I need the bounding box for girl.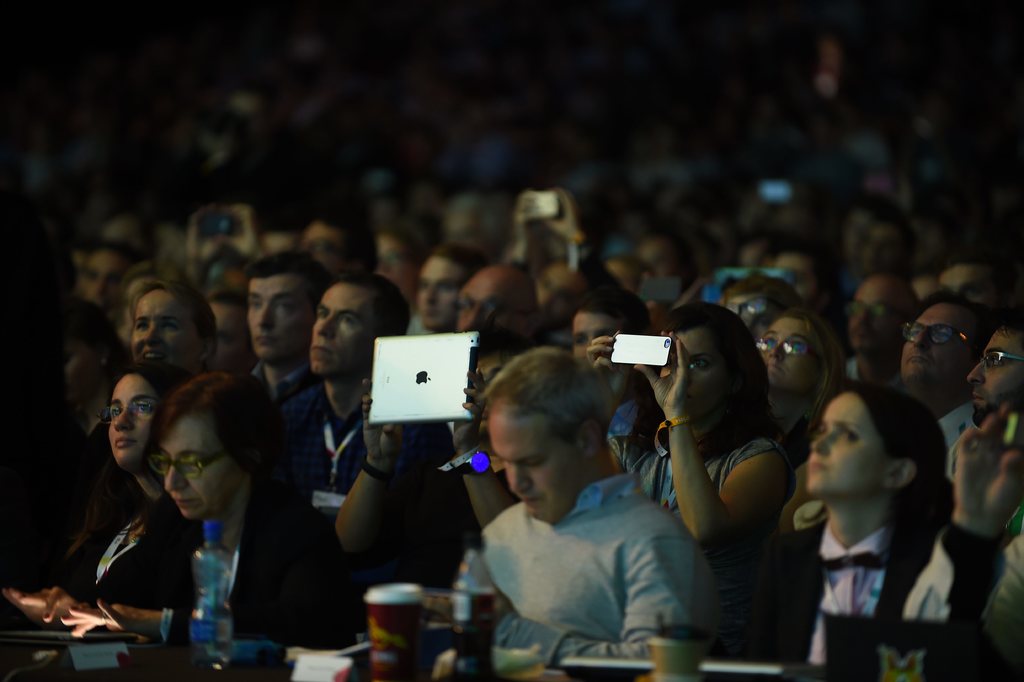
Here it is: {"left": 771, "top": 367, "right": 990, "bottom": 666}.
